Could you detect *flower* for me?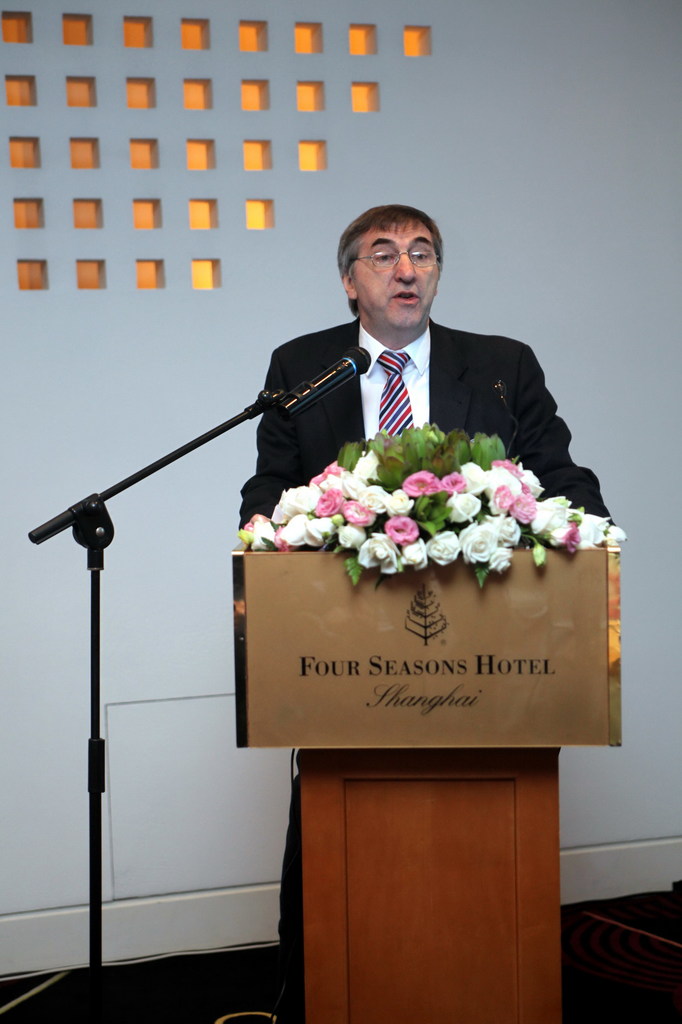
Detection result: <bbox>385, 510, 421, 538</bbox>.
